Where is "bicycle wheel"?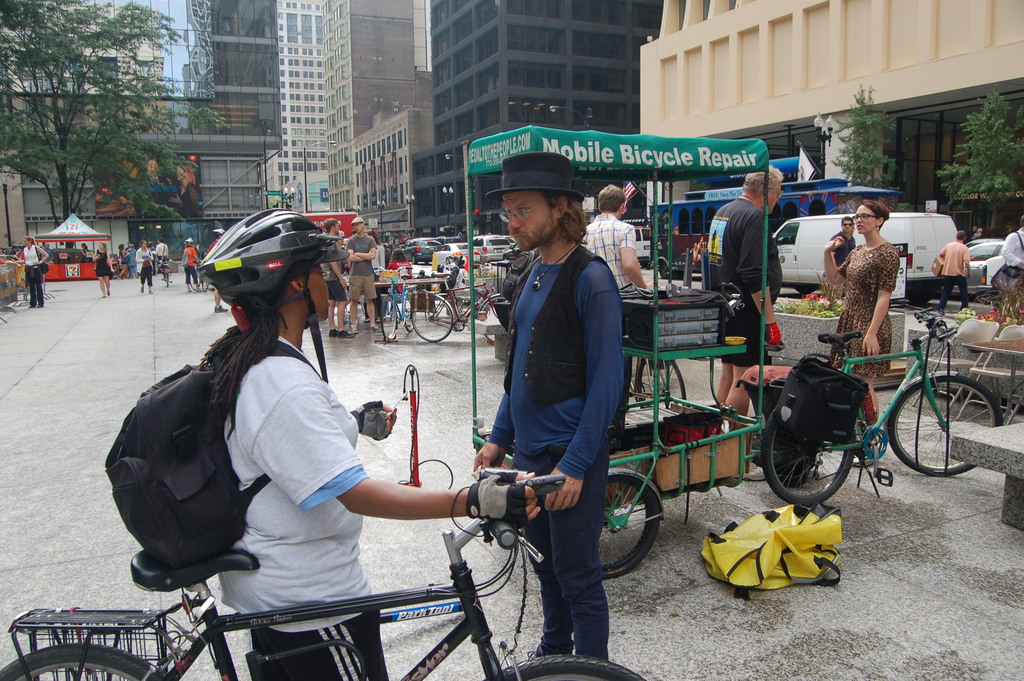
[0, 643, 168, 680].
